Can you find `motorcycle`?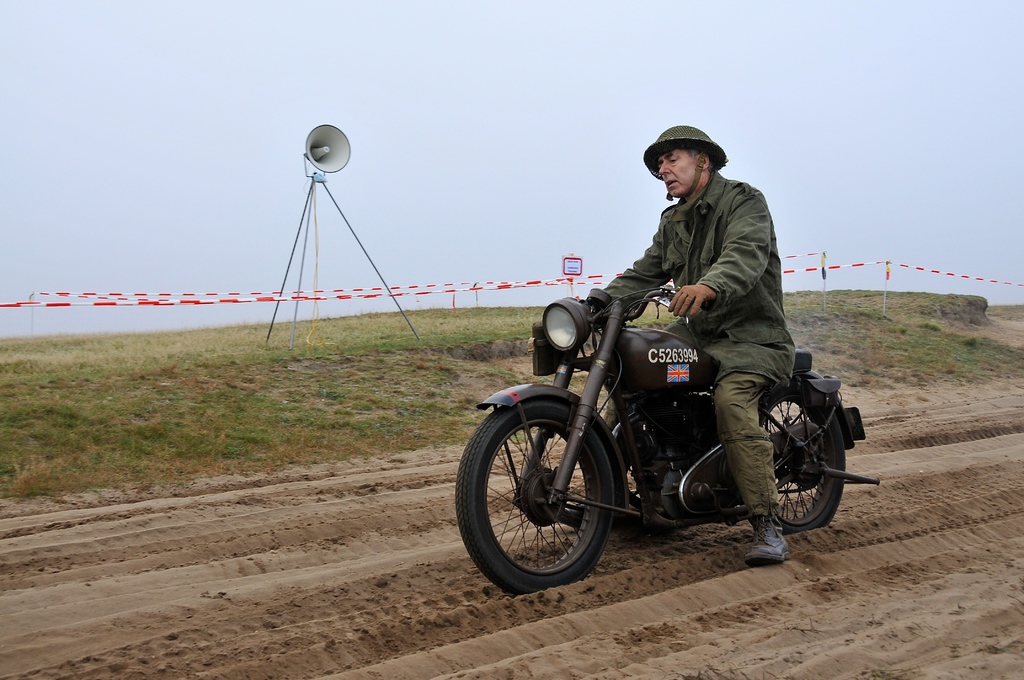
Yes, bounding box: detection(467, 270, 899, 597).
